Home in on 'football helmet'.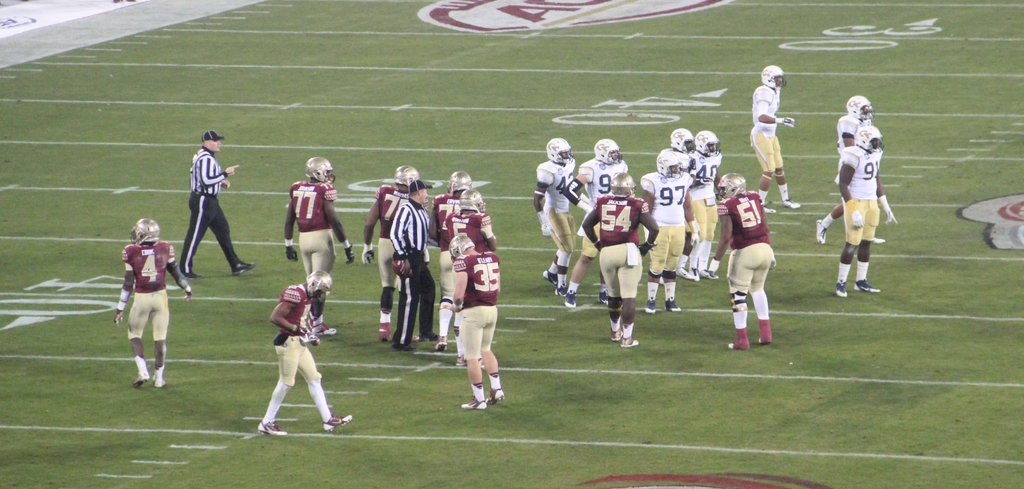
Homed in at 461:189:485:215.
